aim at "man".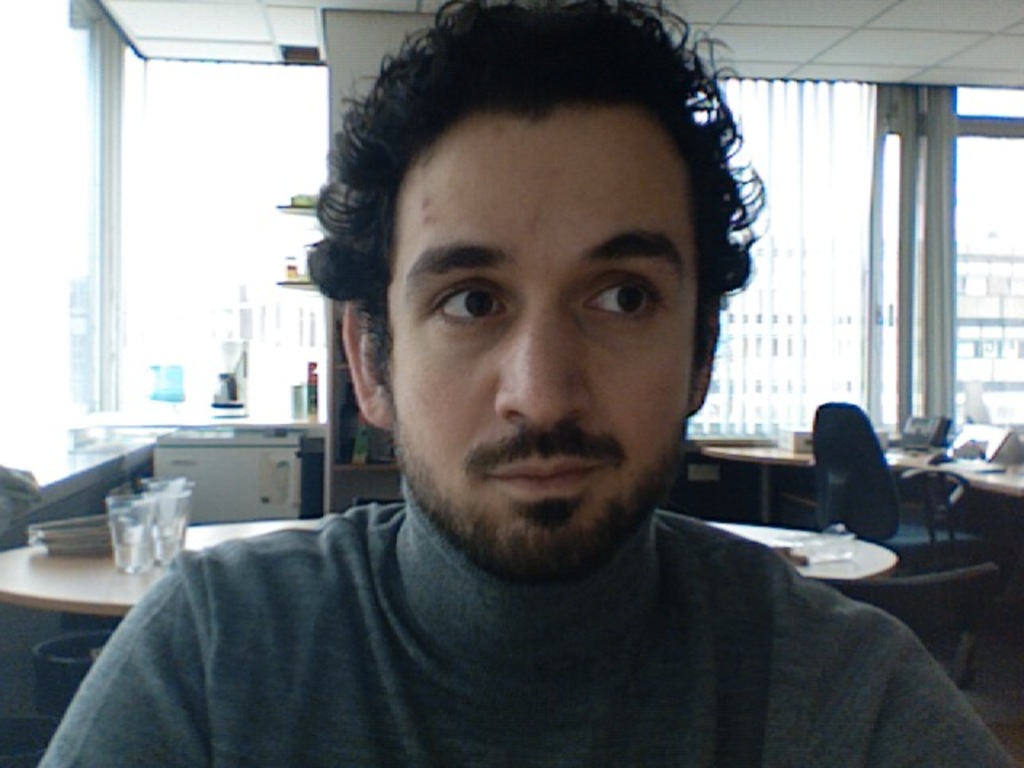
Aimed at 86,50,963,755.
